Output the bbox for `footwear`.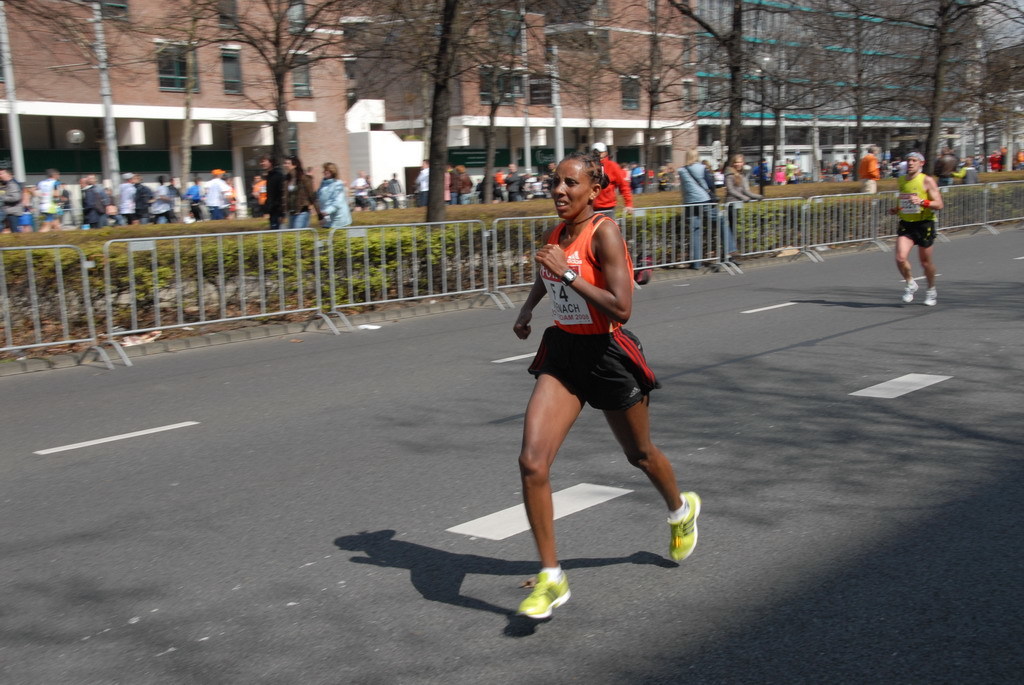
<region>921, 286, 938, 309</region>.
